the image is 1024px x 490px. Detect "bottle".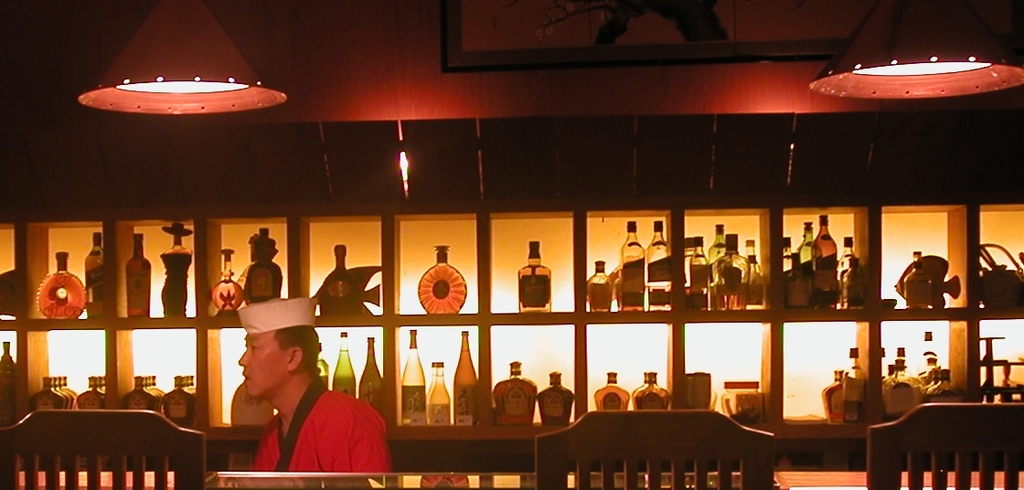
Detection: <box>35,253,87,325</box>.
